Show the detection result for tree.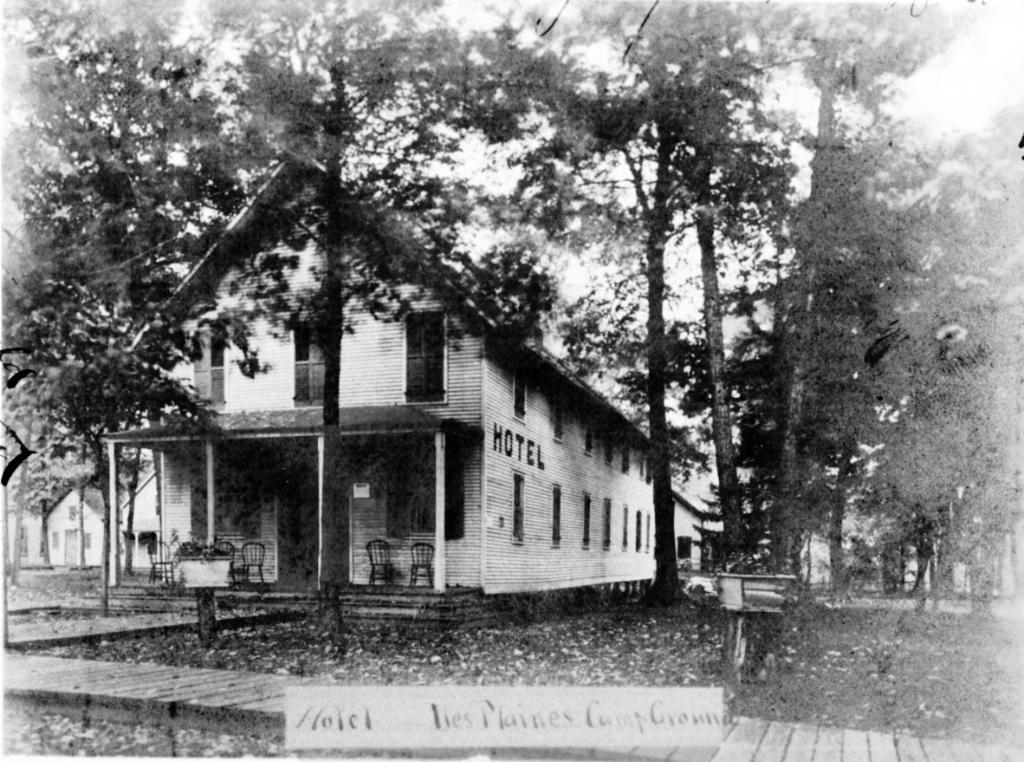
bbox(763, 0, 1023, 609).
